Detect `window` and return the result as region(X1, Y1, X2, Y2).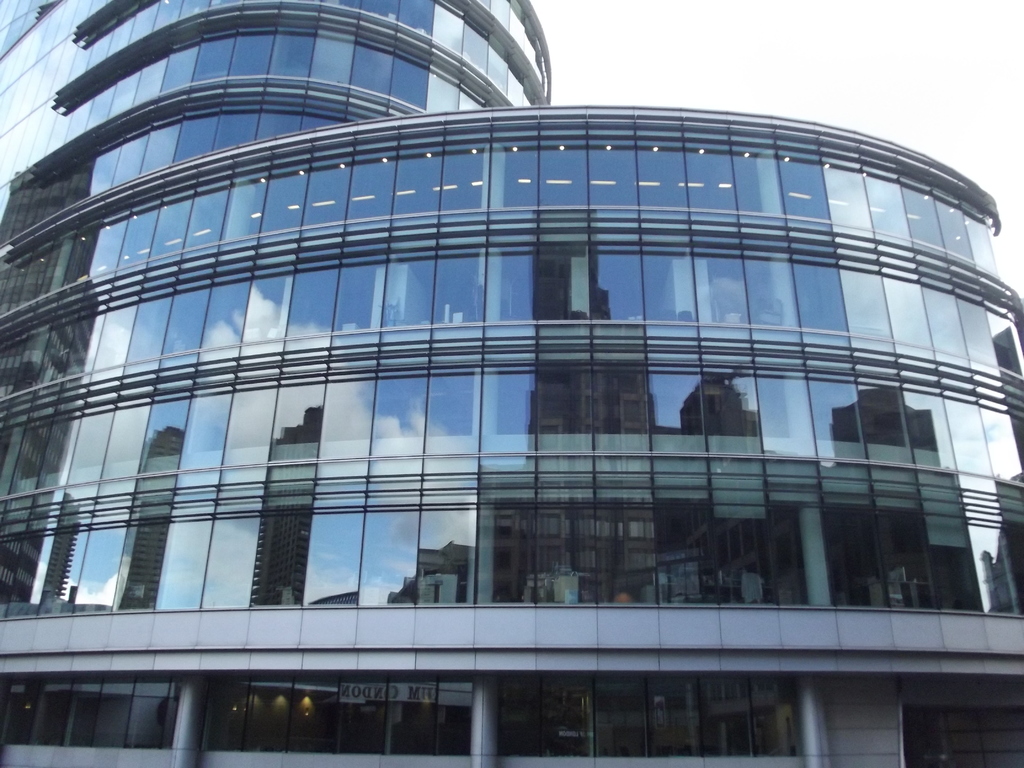
region(244, 502, 307, 606).
